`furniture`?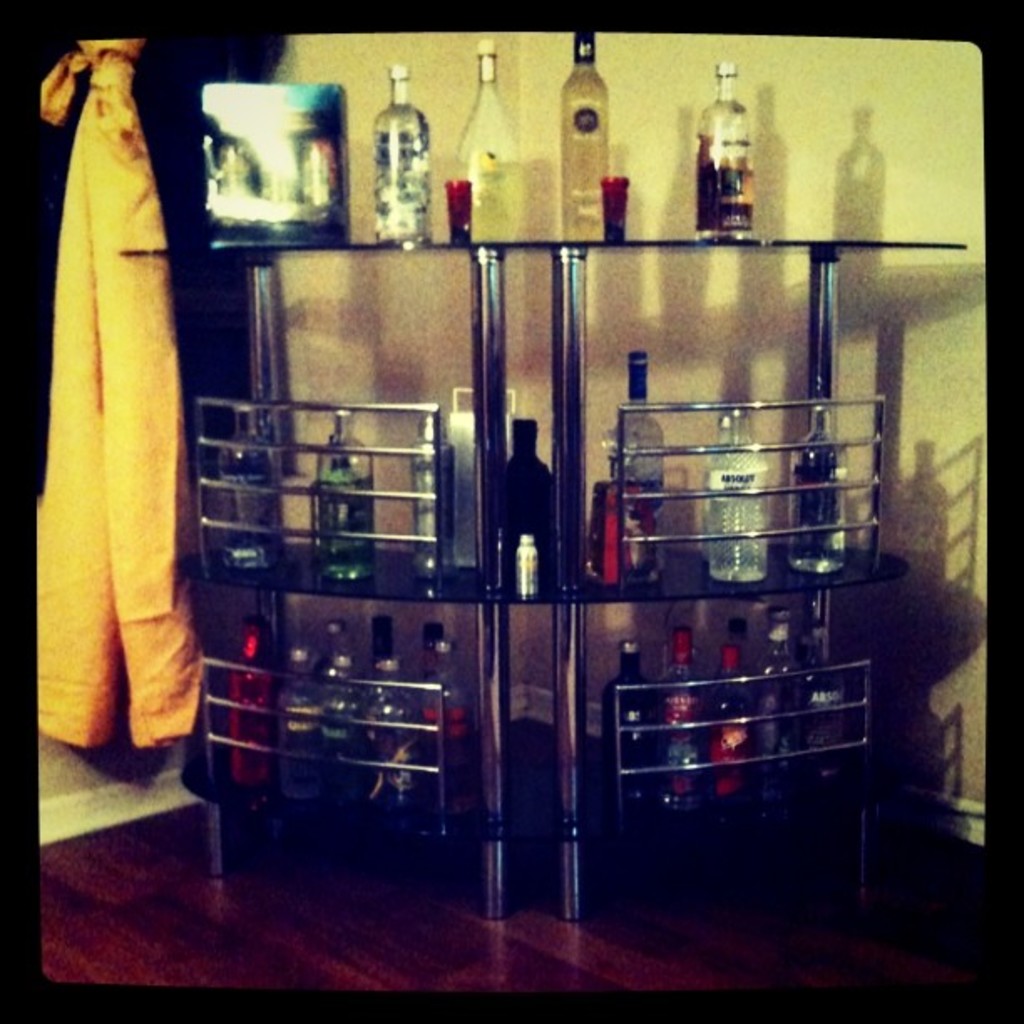
(x1=110, y1=224, x2=965, y2=925)
